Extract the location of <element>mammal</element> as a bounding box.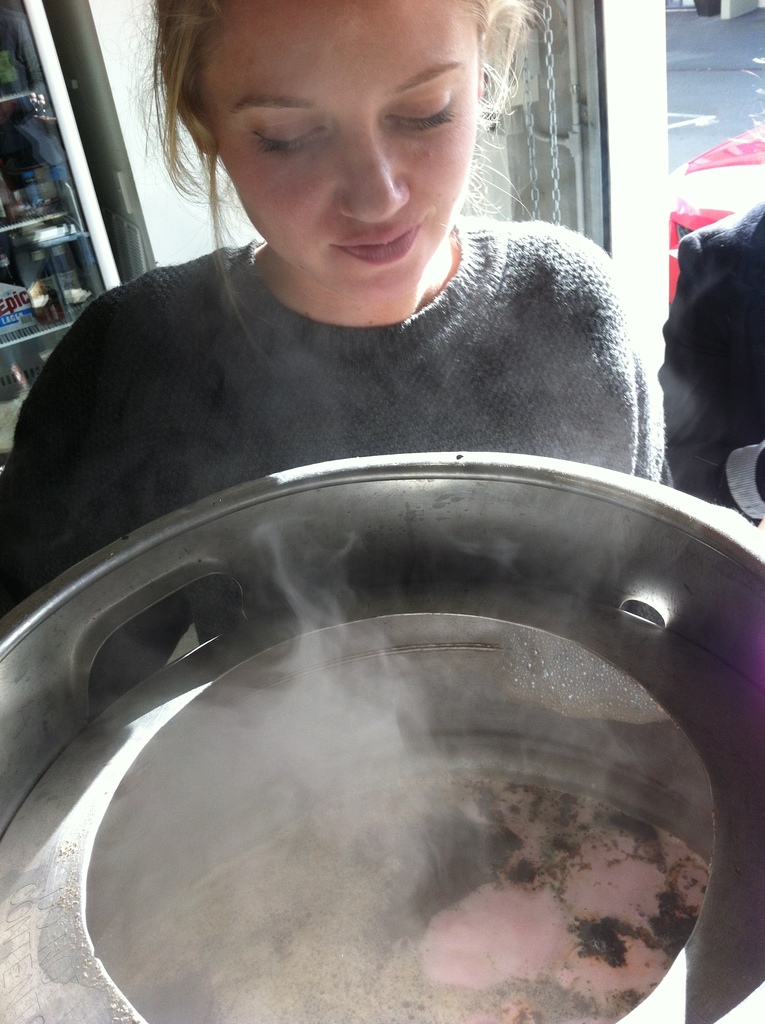
bbox=[656, 197, 764, 528].
